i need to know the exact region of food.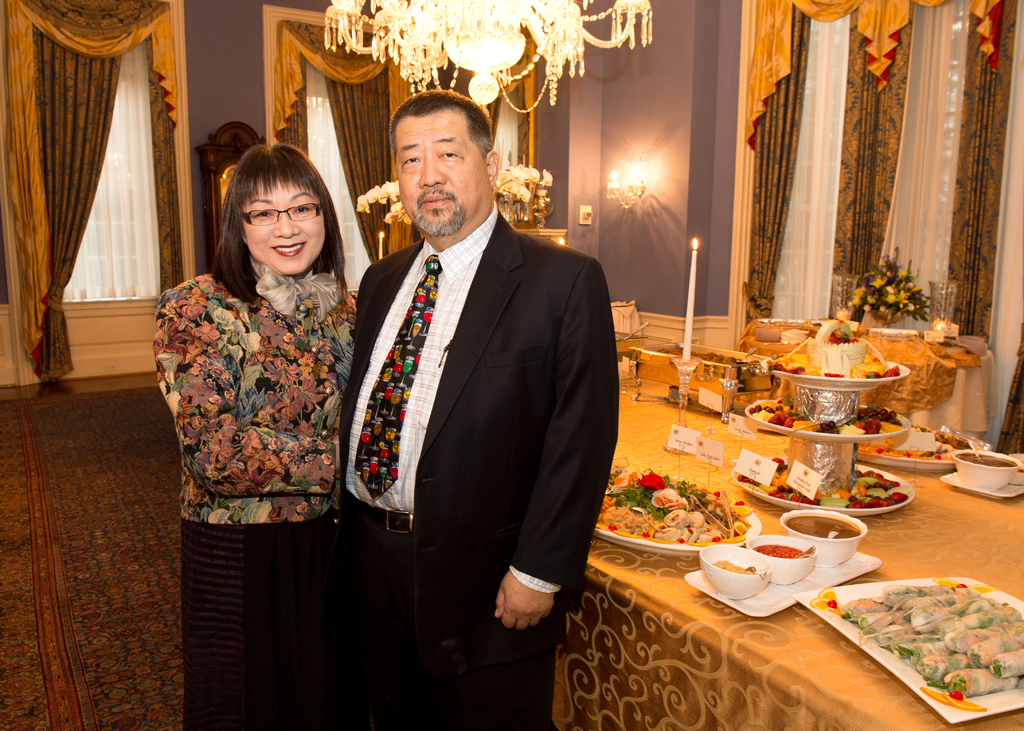
Region: detection(951, 451, 1020, 466).
